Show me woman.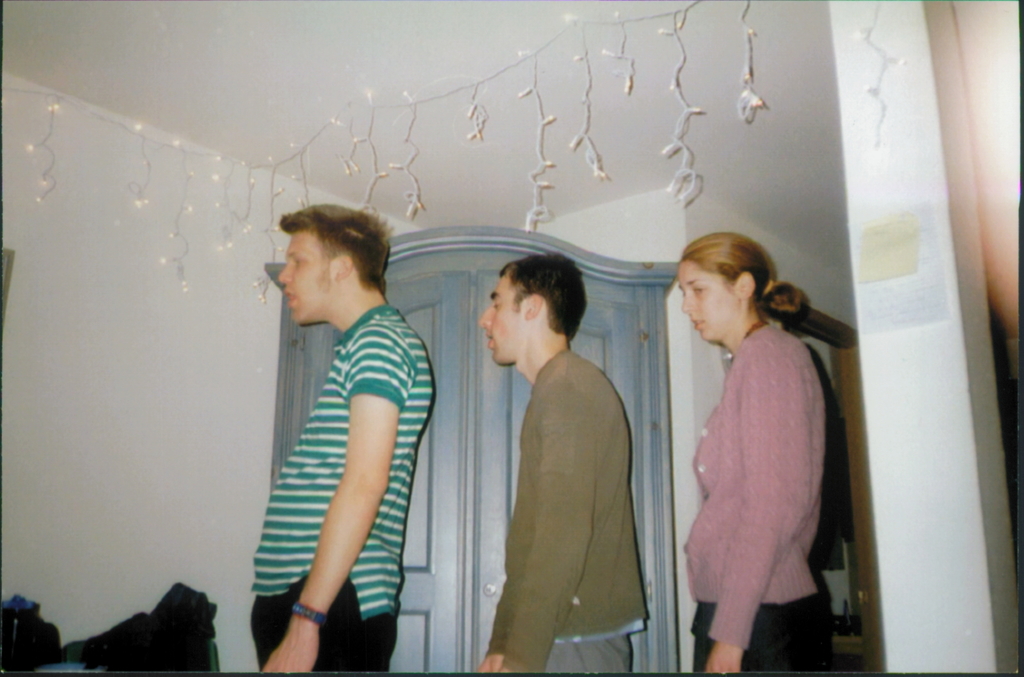
woman is here: l=673, t=226, r=839, b=676.
